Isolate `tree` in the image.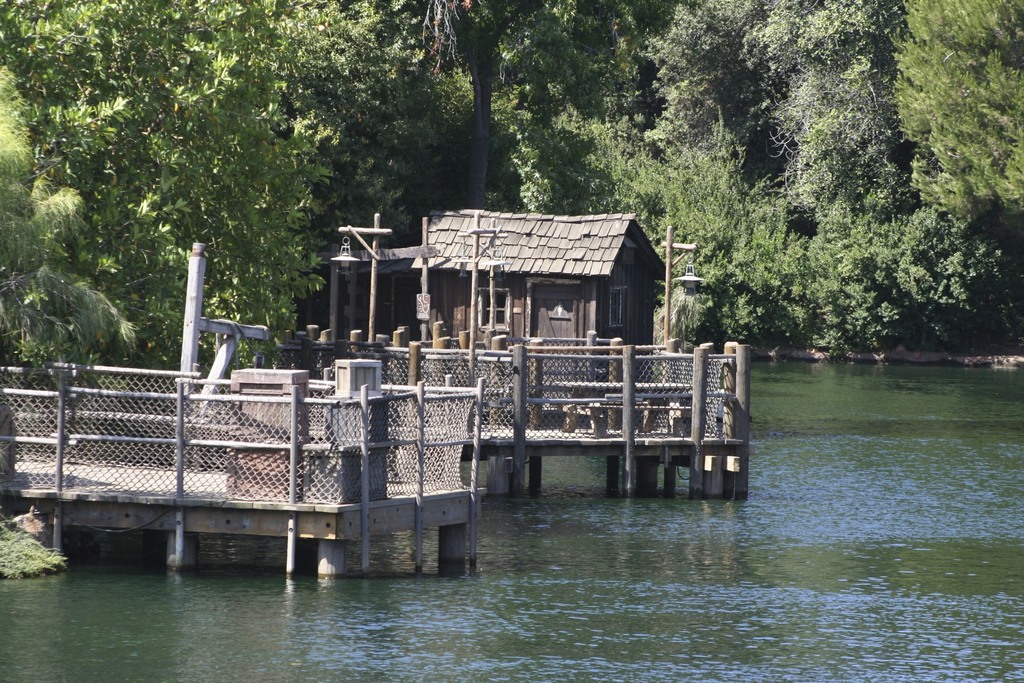
Isolated region: x1=395 y1=0 x2=570 y2=206.
